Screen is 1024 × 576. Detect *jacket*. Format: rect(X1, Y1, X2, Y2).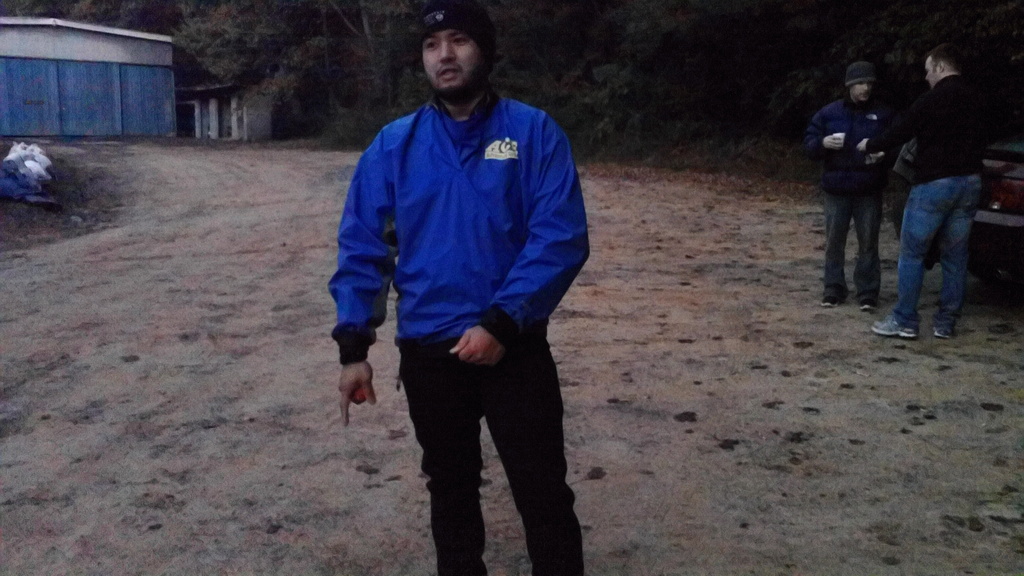
rect(332, 42, 596, 406).
